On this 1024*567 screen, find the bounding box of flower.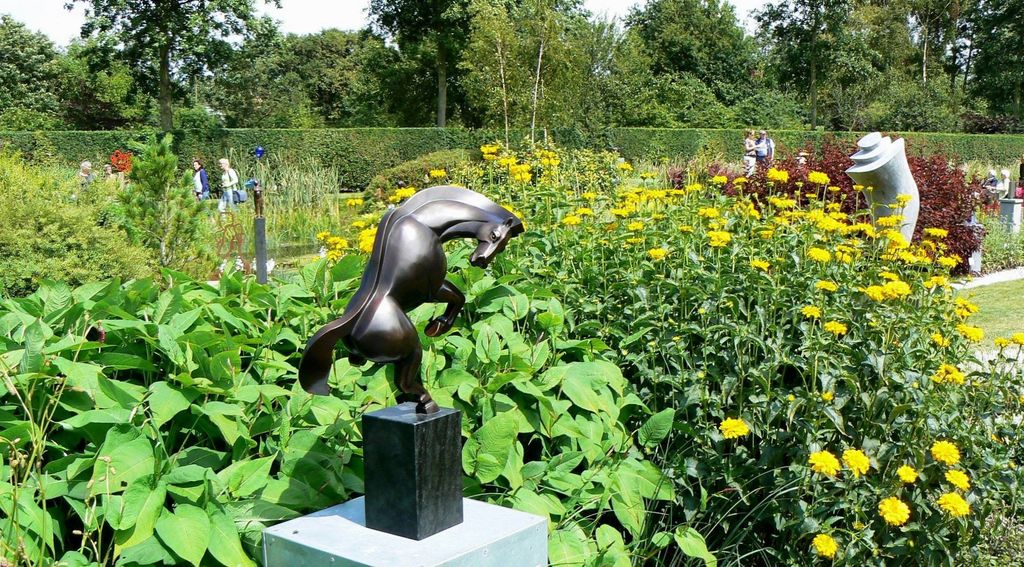
Bounding box: locate(810, 246, 829, 270).
